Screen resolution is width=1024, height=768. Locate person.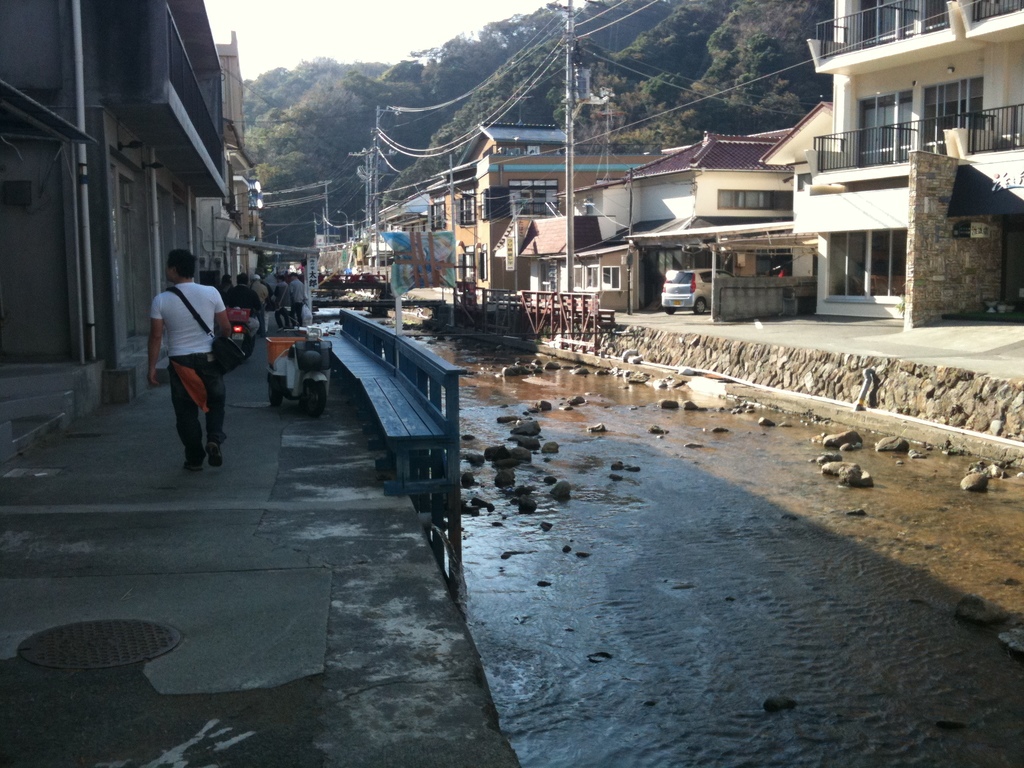
locate(276, 276, 296, 327).
